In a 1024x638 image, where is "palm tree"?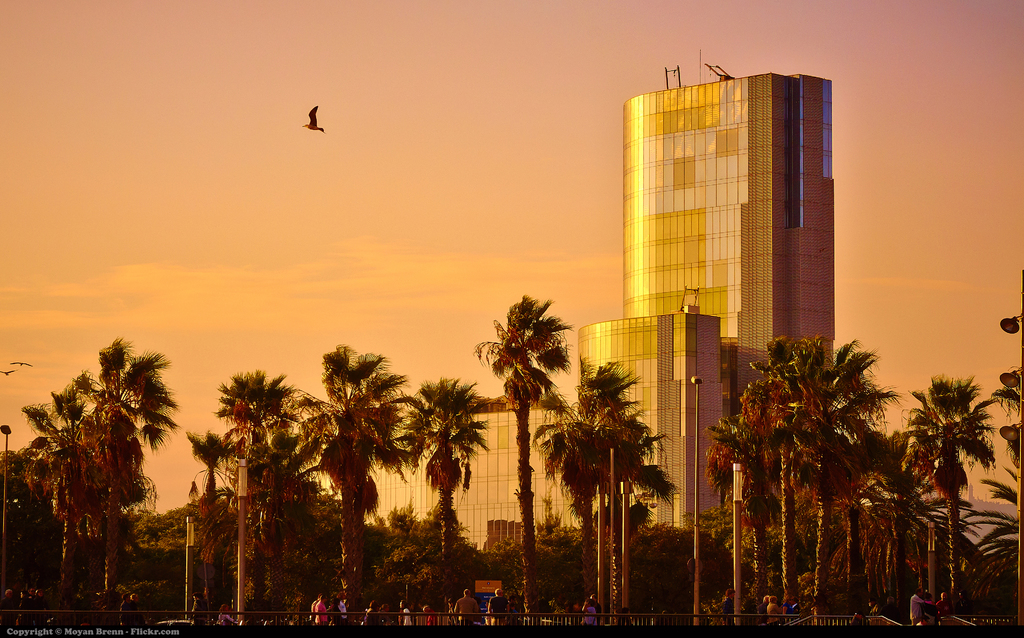
[843, 384, 886, 633].
